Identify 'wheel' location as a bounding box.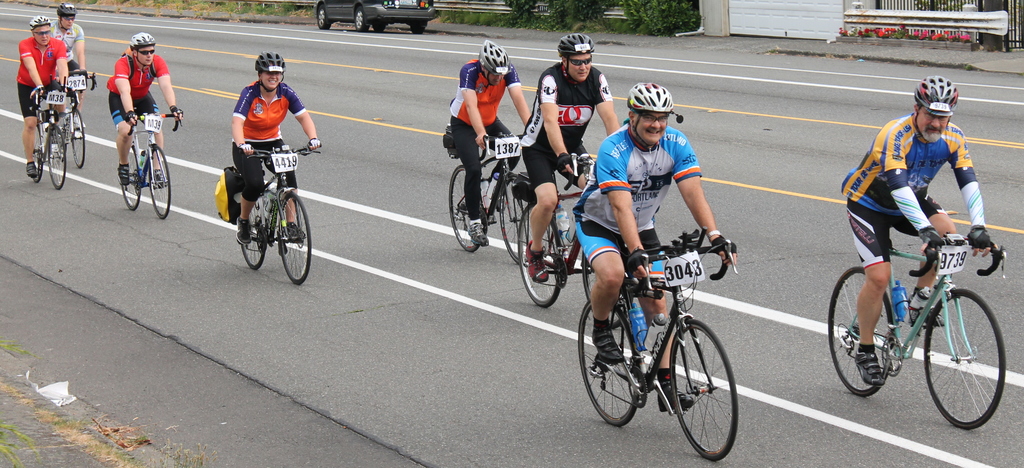
(63, 113, 90, 174).
